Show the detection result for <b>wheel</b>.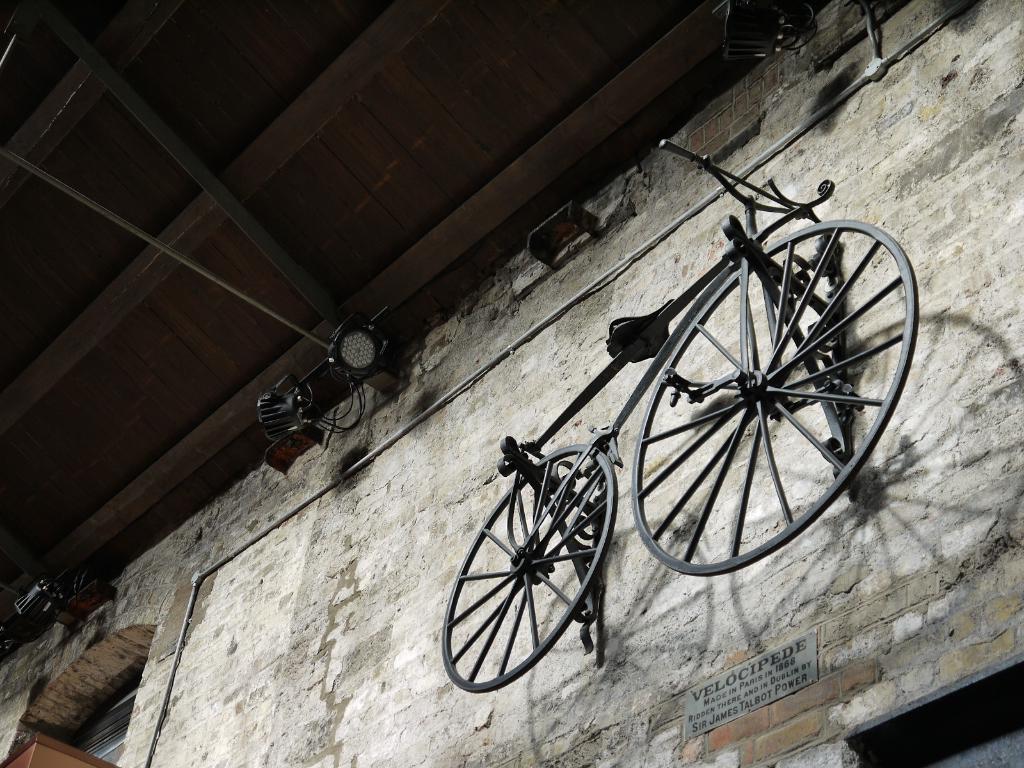
l=625, t=215, r=898, b=586.
